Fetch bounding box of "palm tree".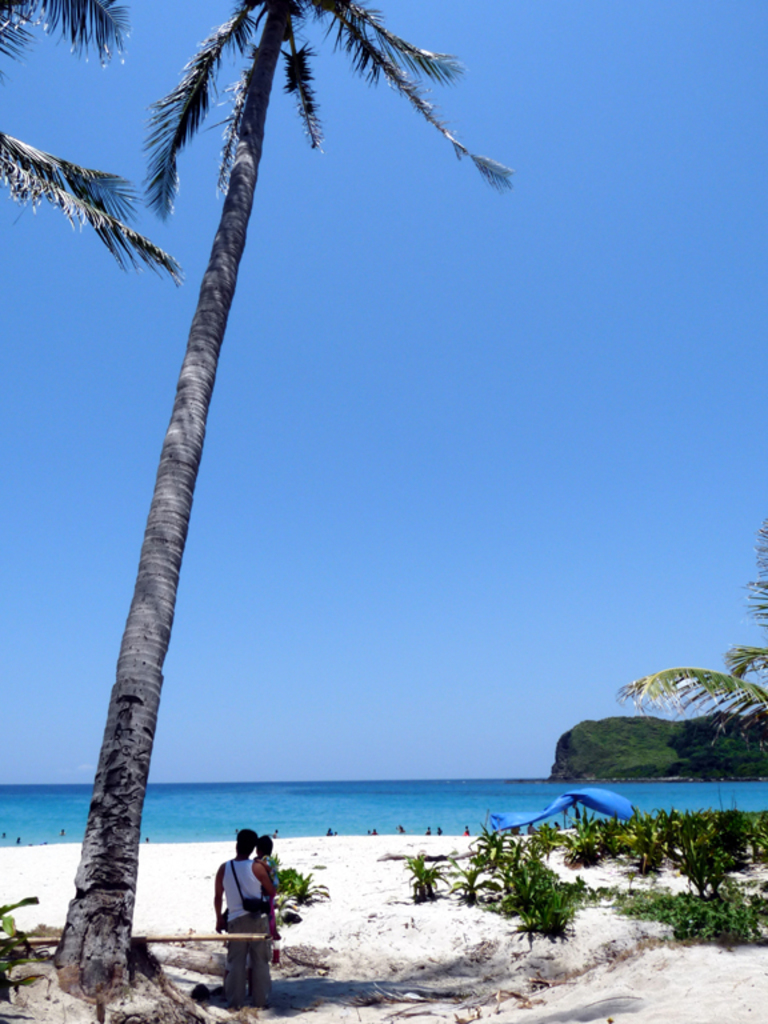
Bbox: box=[0, 0, 196, 291].
